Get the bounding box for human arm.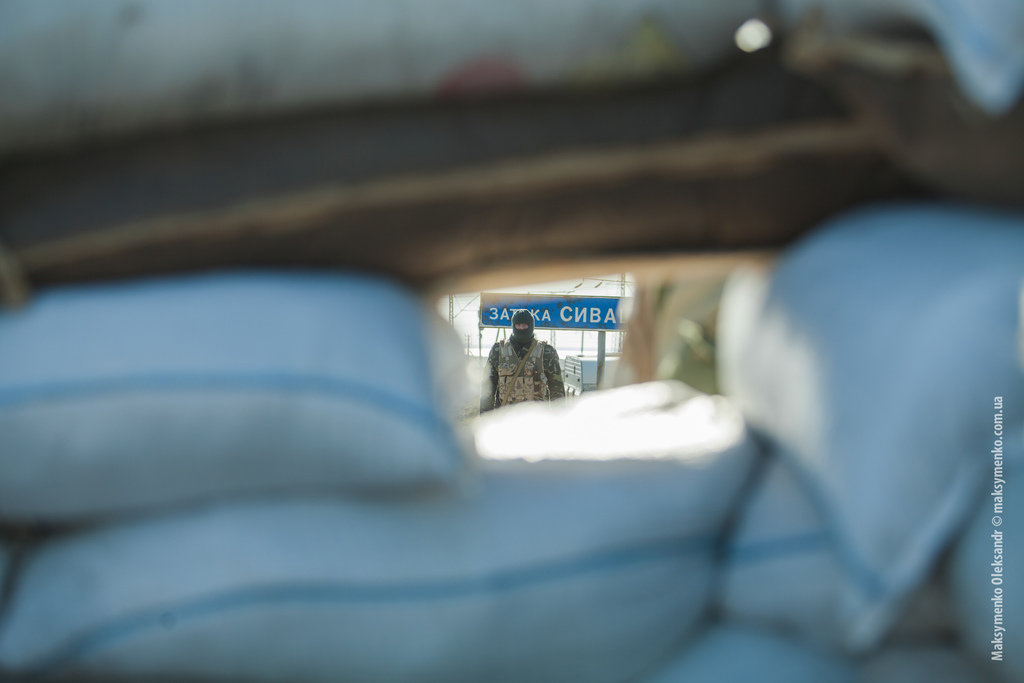
l=544, t=347, r=568, b=400.
